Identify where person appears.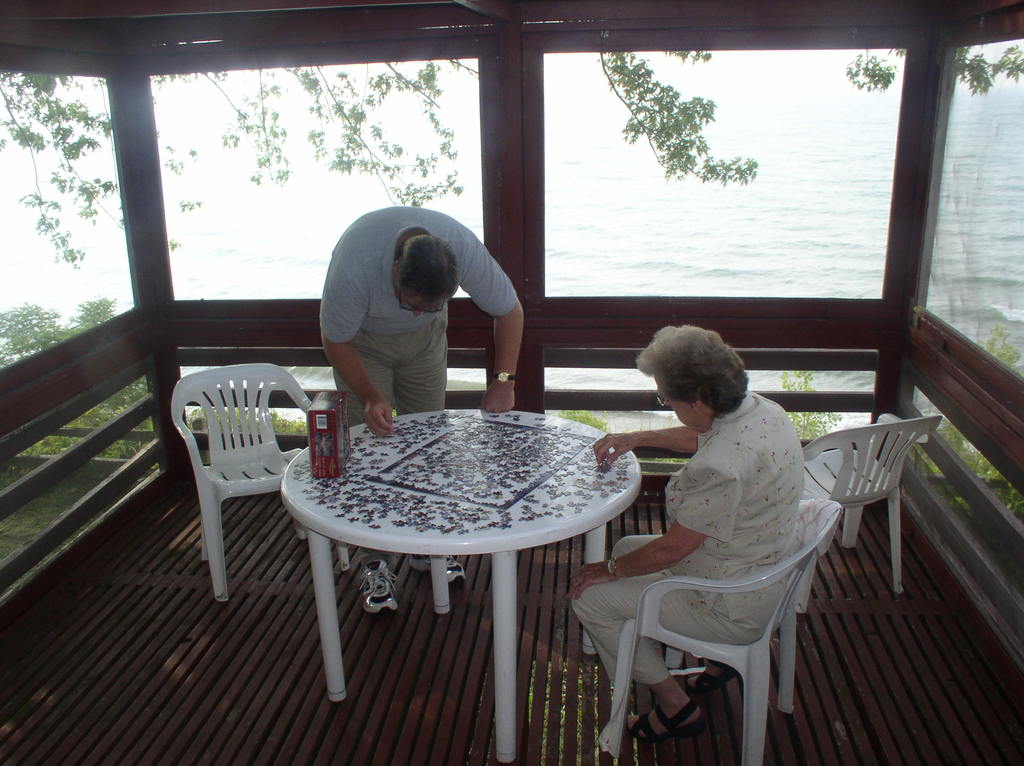
Appears at 298,197,518,457.
